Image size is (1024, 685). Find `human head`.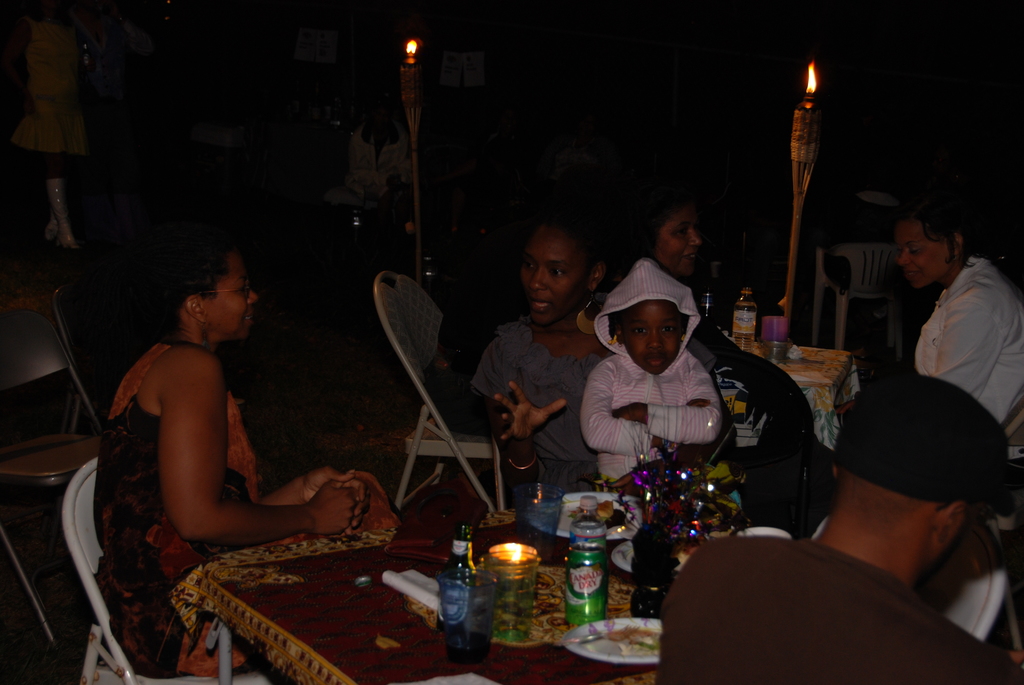
<box>596,260,703,375</box>.
